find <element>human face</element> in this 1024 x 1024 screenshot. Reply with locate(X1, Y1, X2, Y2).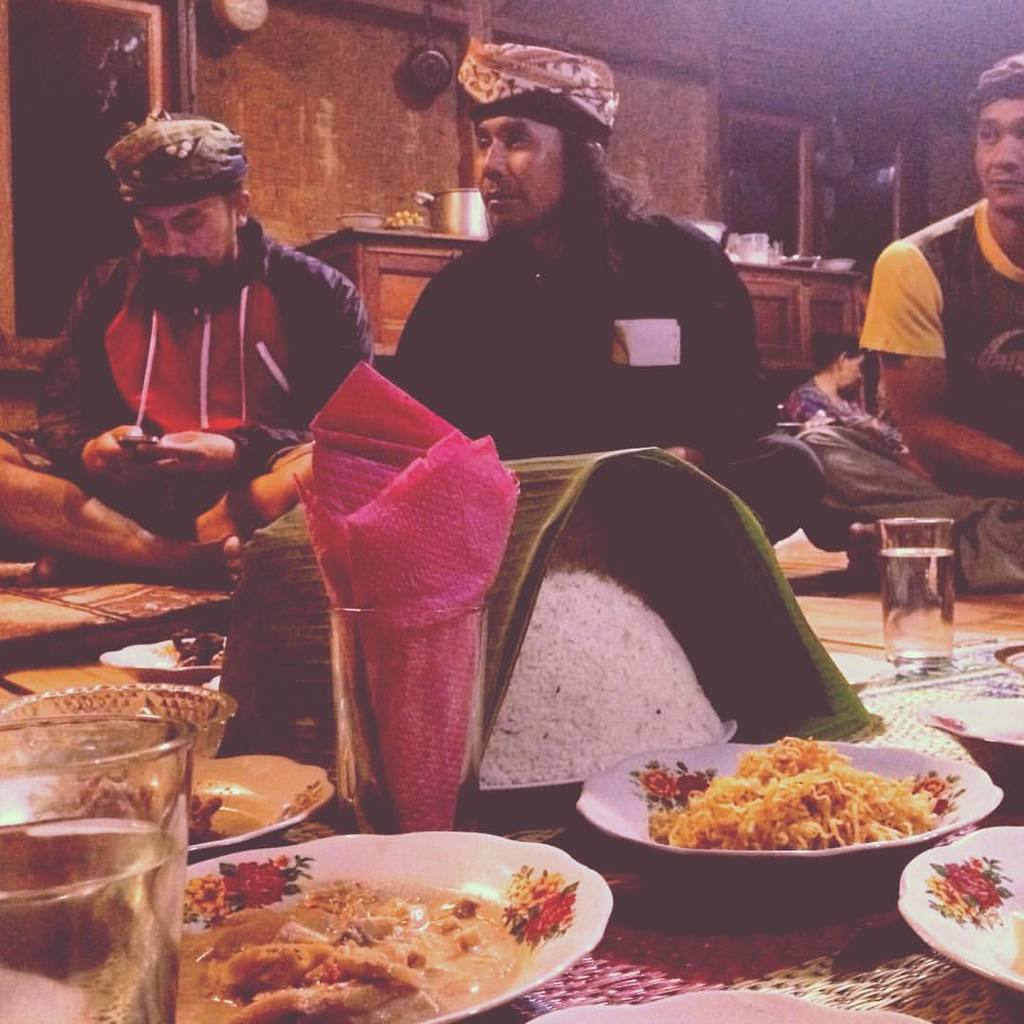
locate(961, 100, 1023, 206).
